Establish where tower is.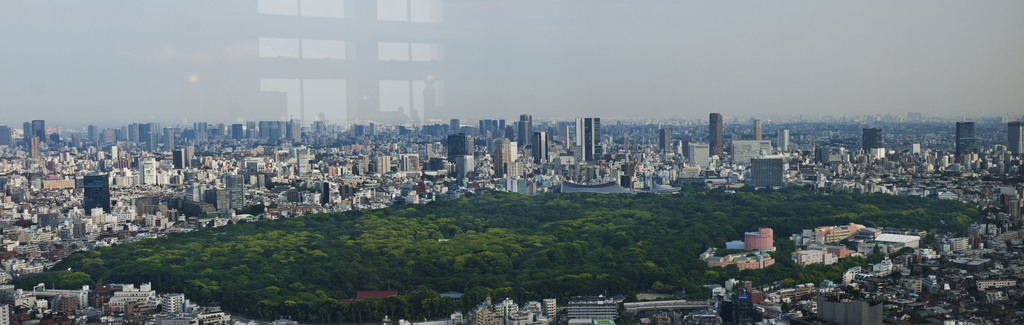
Established at 660:129:668:149.
